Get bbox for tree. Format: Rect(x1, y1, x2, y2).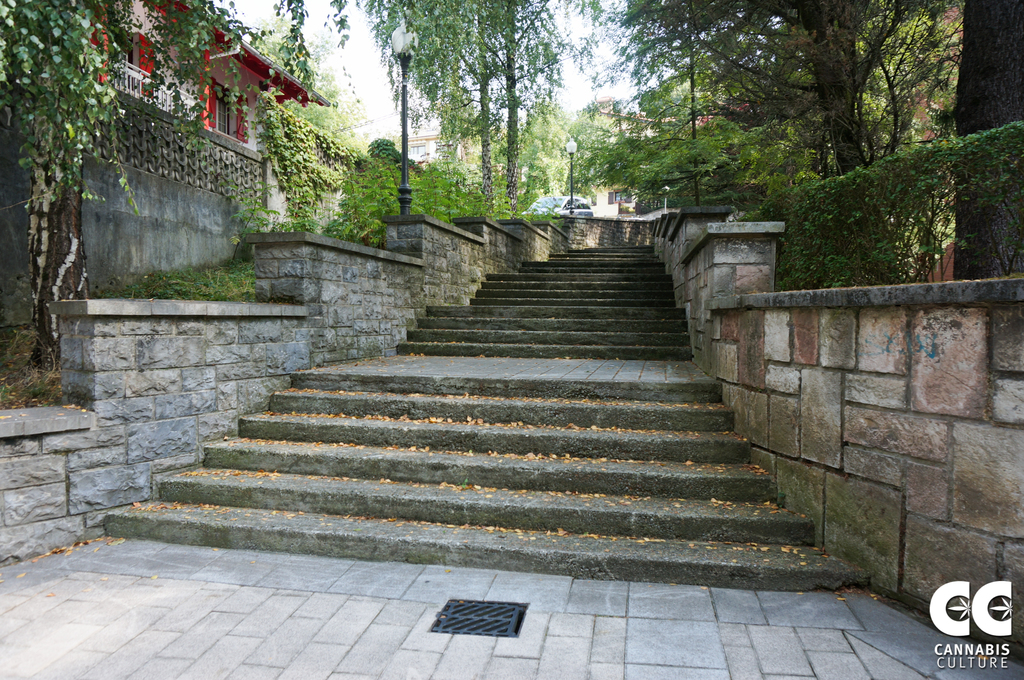
Rect(0, 0, 143, 378).
